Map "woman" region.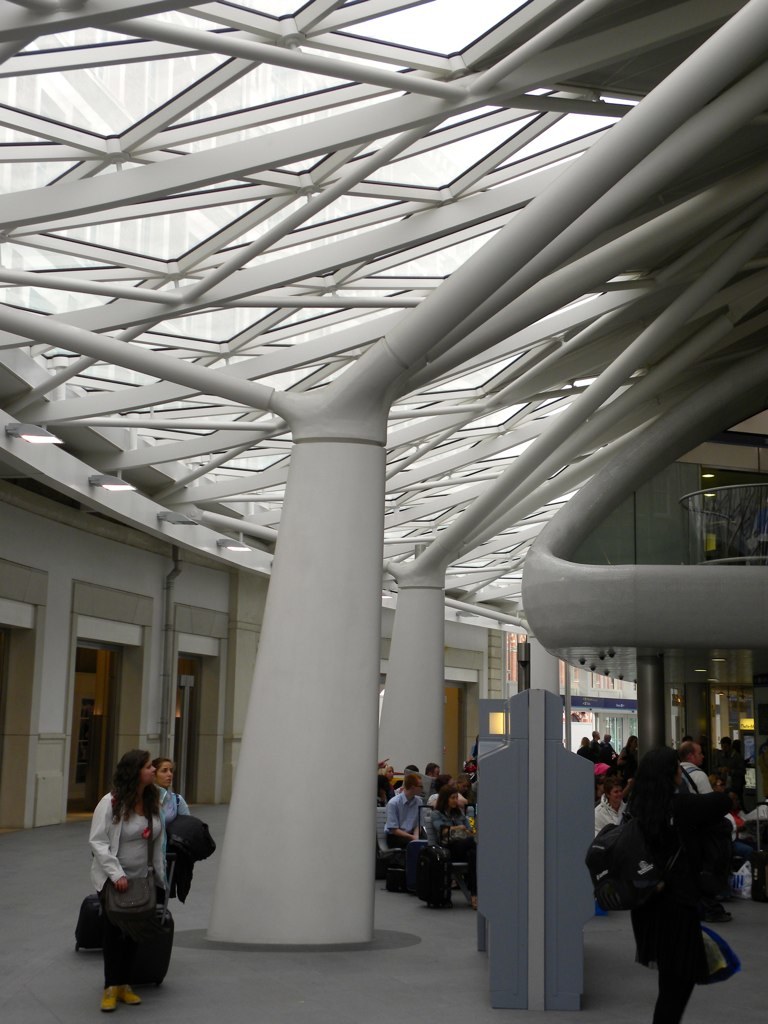
Mapped to bbox(155, 758, 192, 902).
